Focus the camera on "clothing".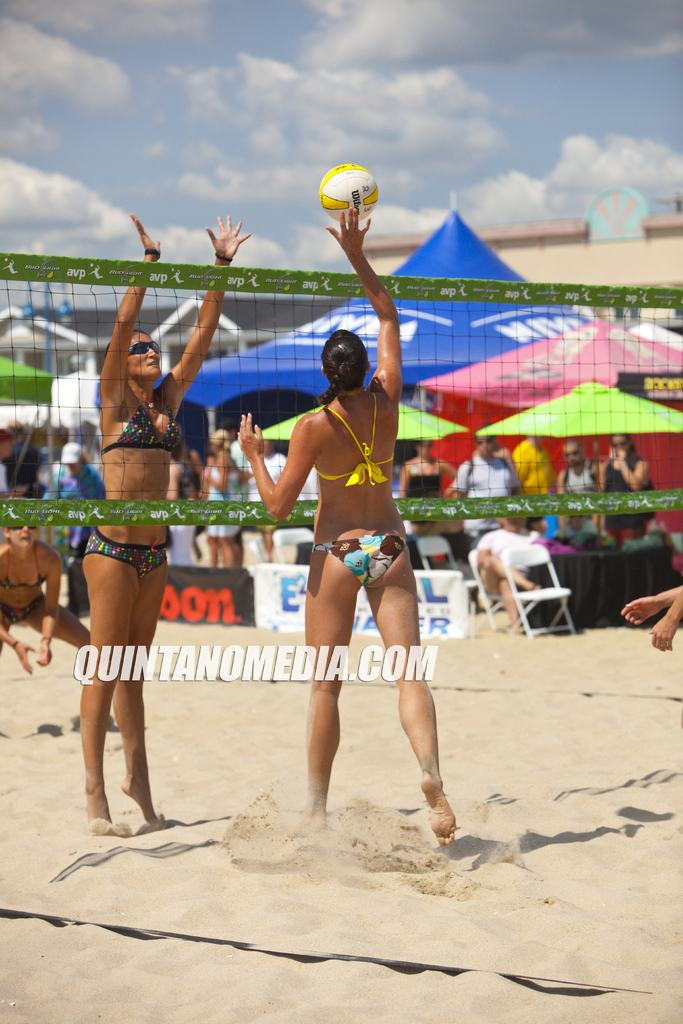
Focus region: [left=42, top=468, right=106, bottom=597].
